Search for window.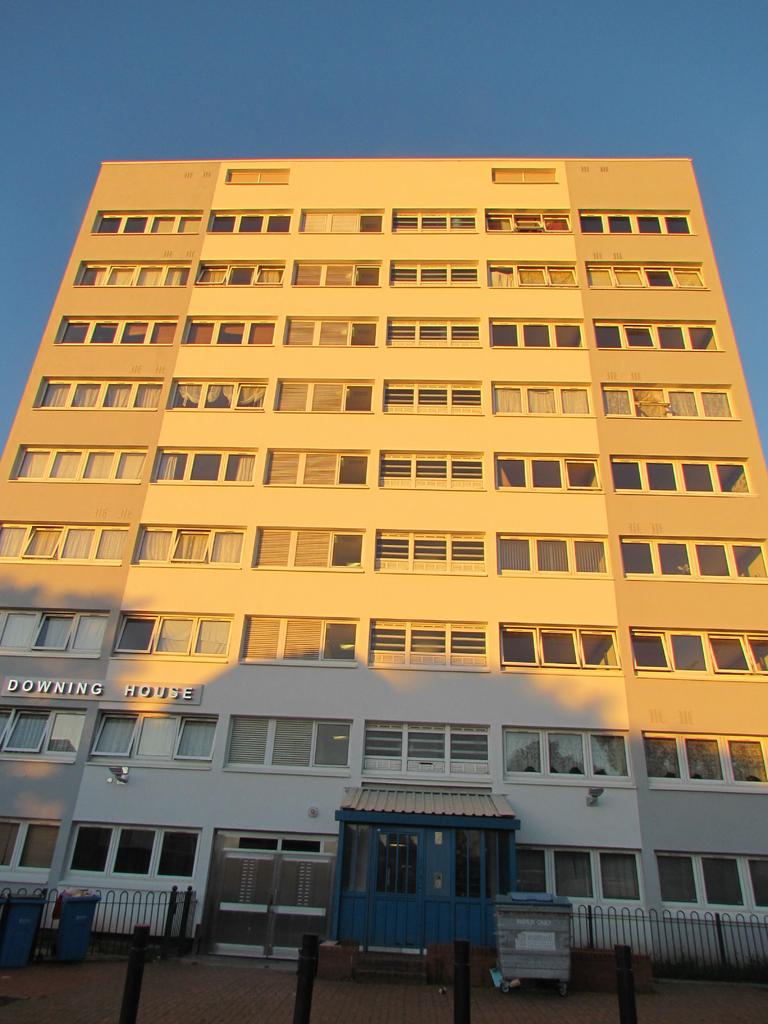
Found at left=129, top=383, right=164, bottom=404.
